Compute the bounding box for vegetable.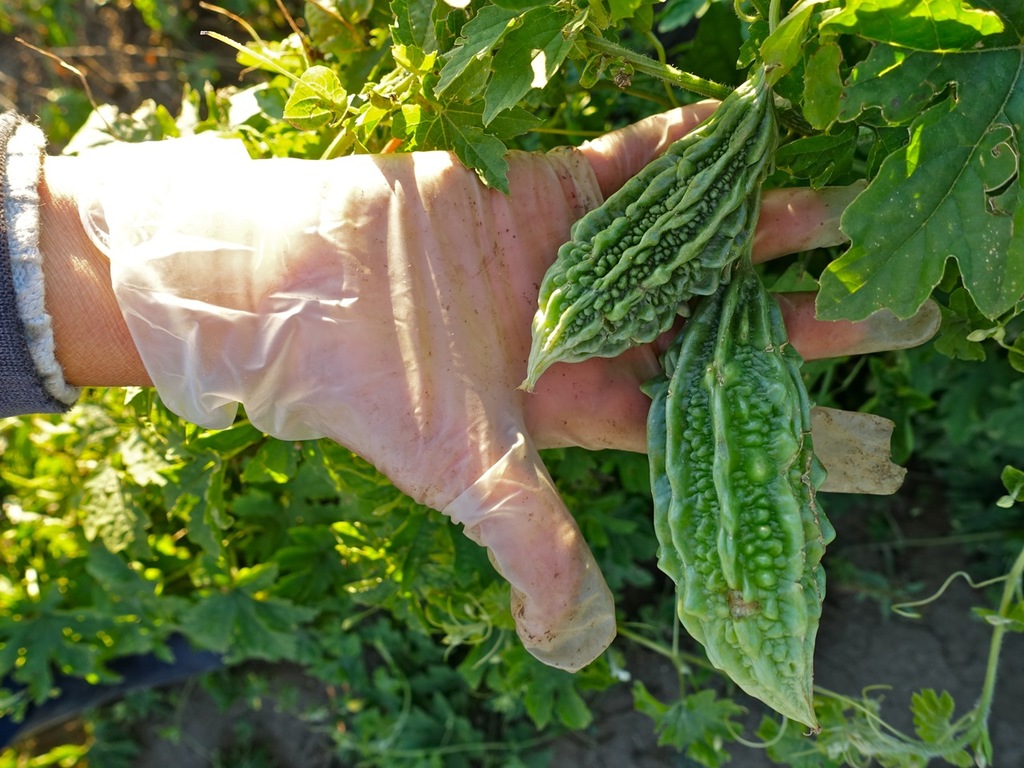
bbox=[635, 240, 835, 732].
